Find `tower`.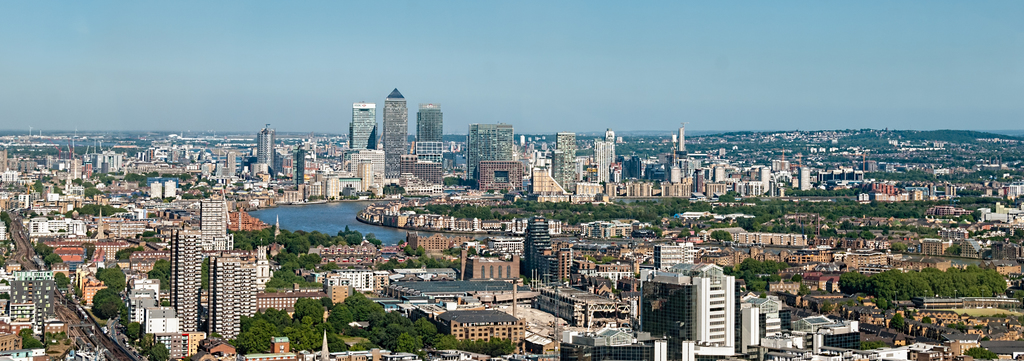
pyautogui.locateOnScreen(463, 125, 508, 189).
